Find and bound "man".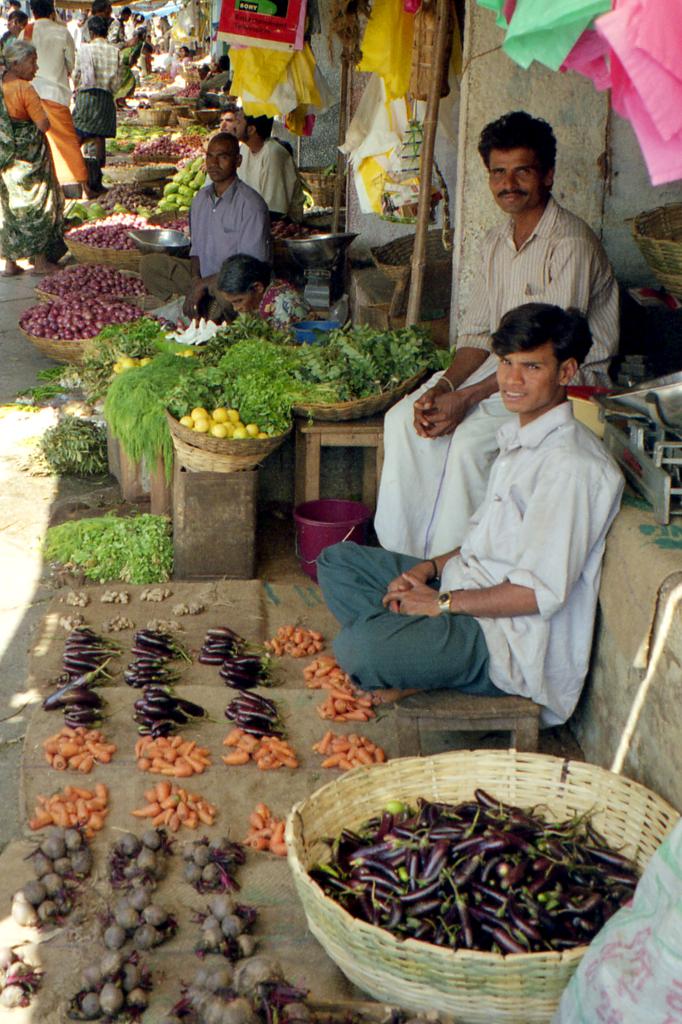
Bound: region(140, 127, 264, 340).
